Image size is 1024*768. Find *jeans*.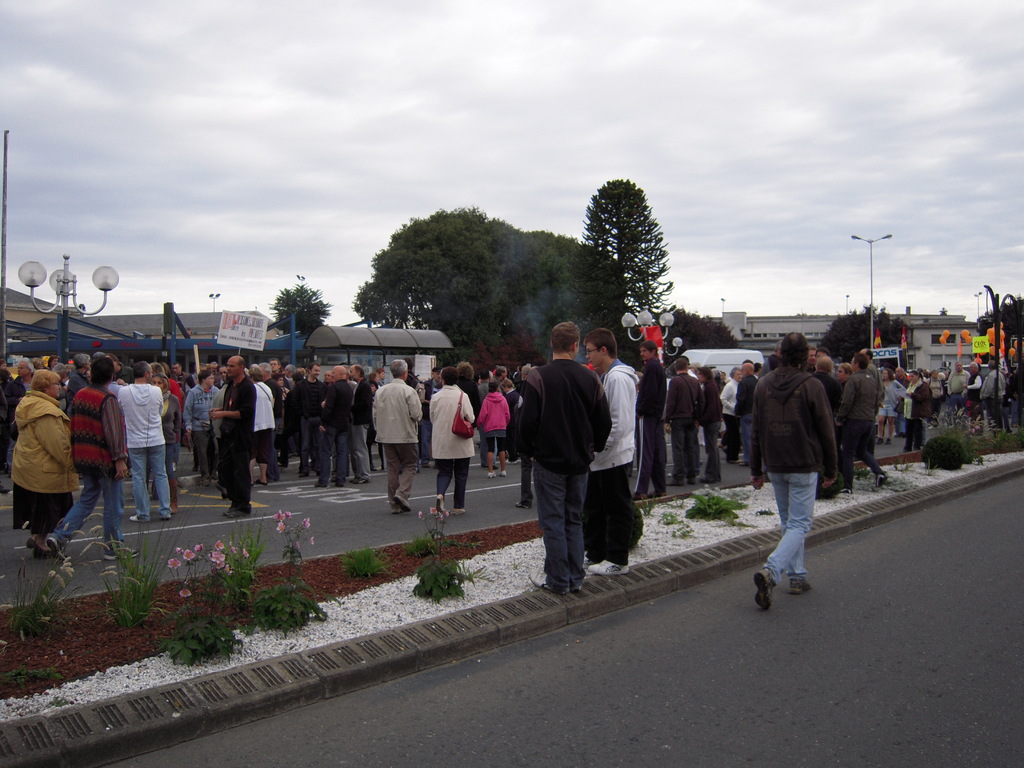
BBox(164, 443, 186, 488).
